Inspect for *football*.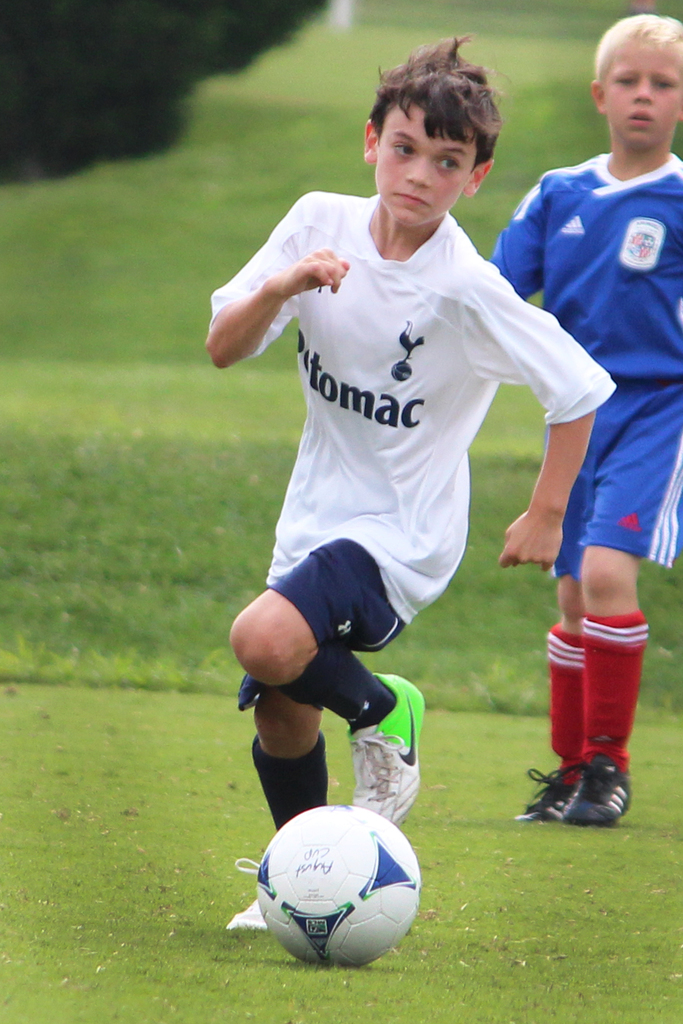
Inspection: 257, 802, 421, 968.
